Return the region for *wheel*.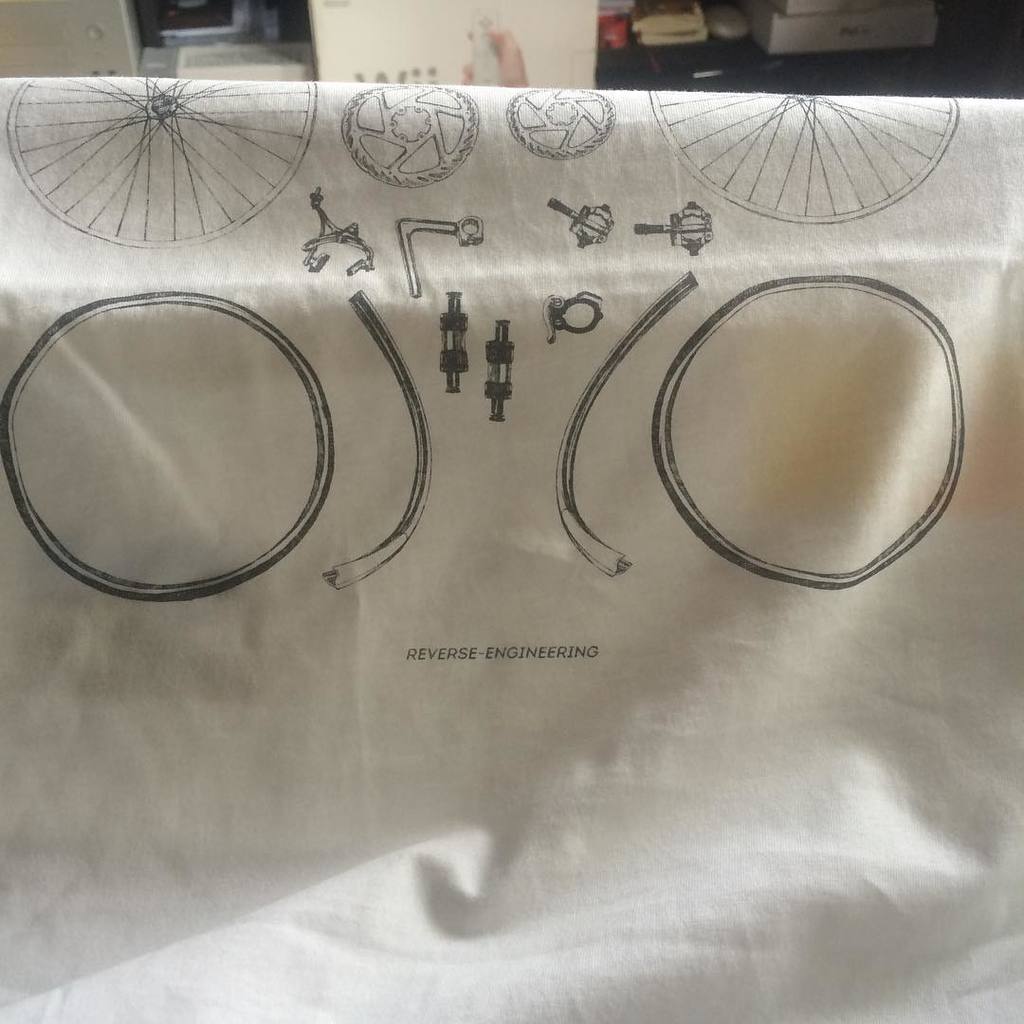
x1=0, y1=79, x2=320, y2=253.
